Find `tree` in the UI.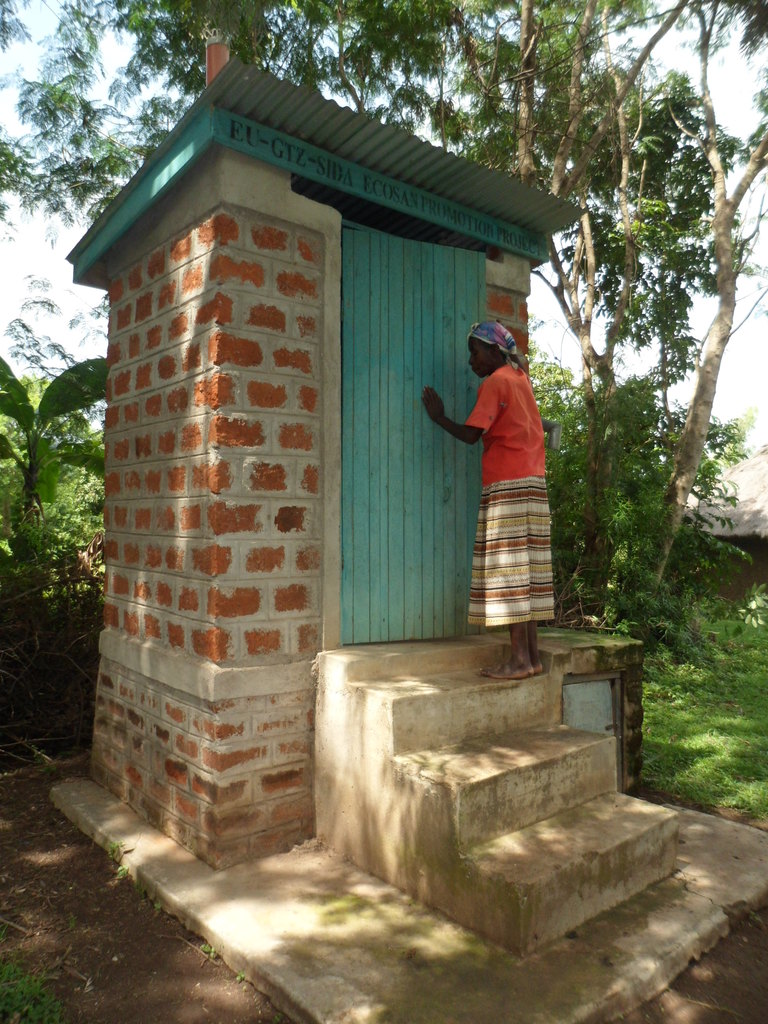
UI element at <box>0,0,743,387</box>.
